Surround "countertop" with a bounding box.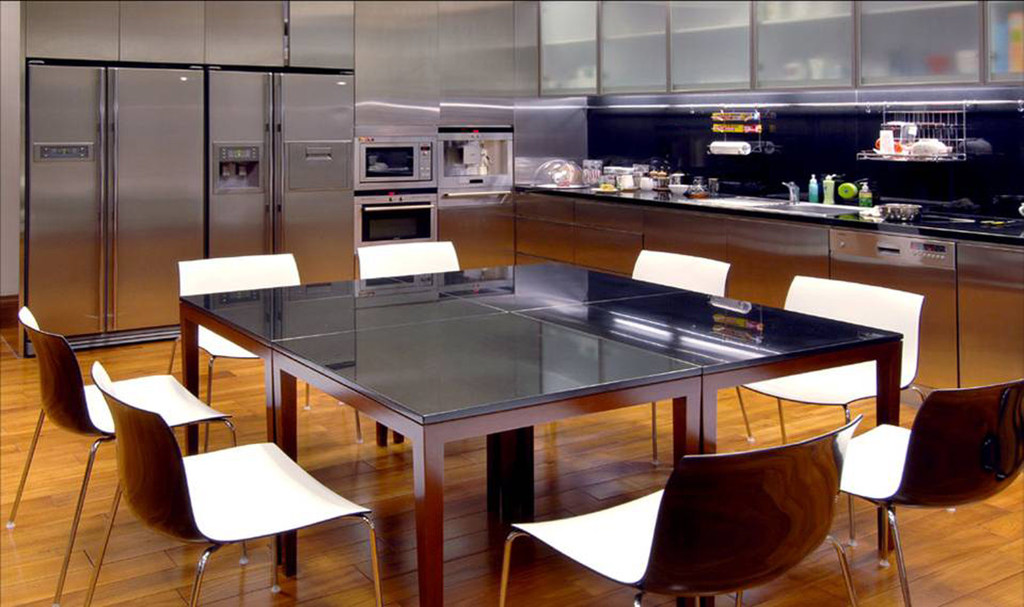
region(506, 154, 1023, 413).
